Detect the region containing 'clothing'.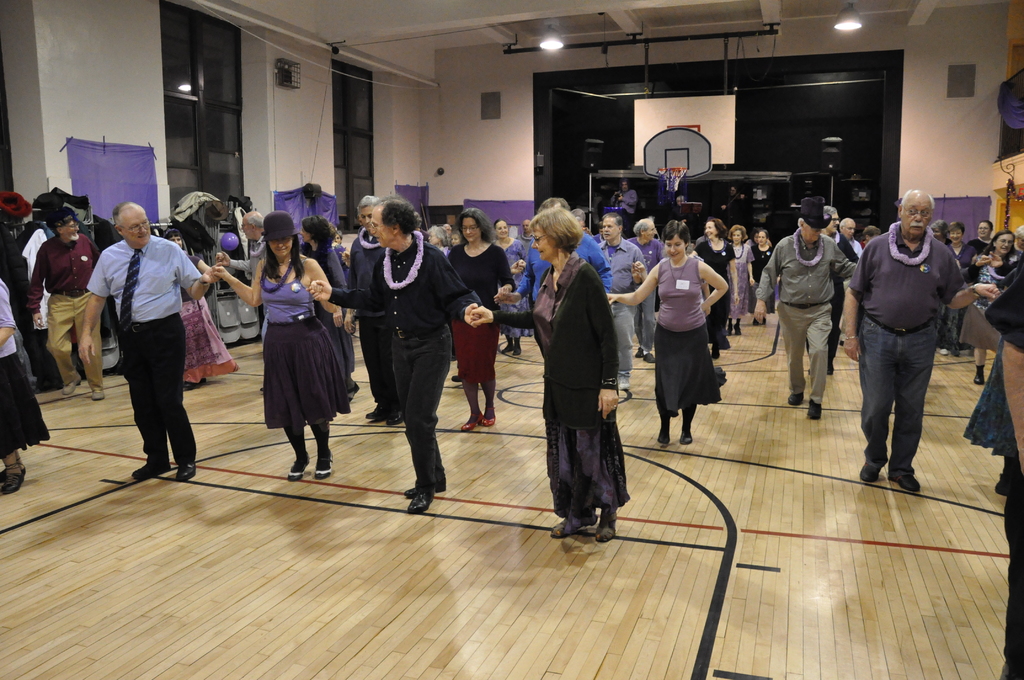
l=441, t=243, r=518, b=385.
